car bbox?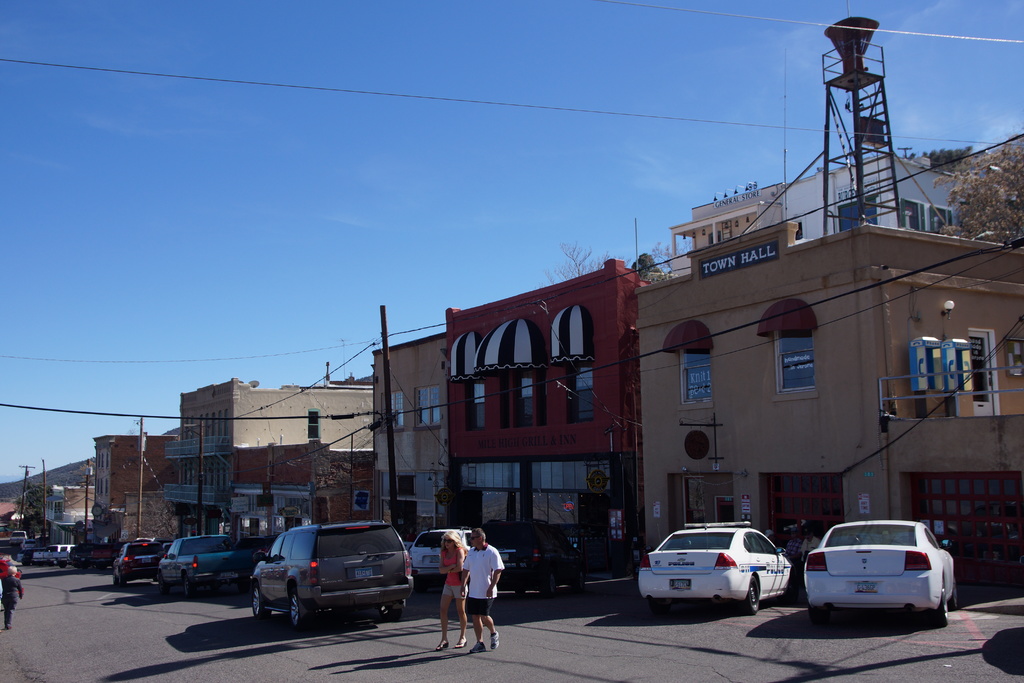
<region>412, 524, 485, 591</region>
